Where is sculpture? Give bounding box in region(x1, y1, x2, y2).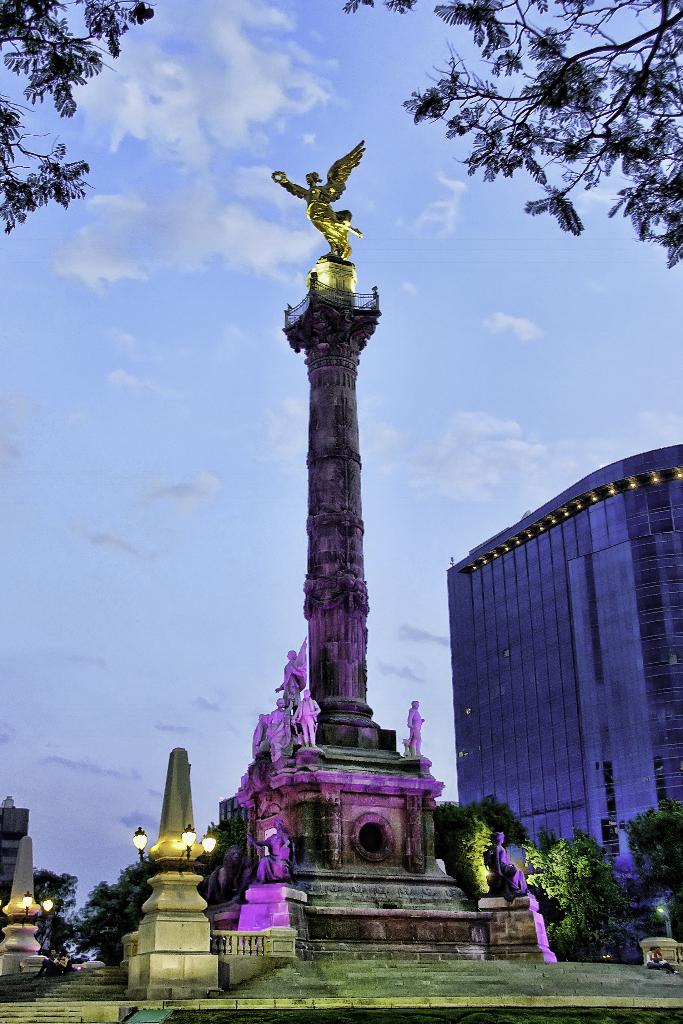
region(252, 795, 297, 888).
